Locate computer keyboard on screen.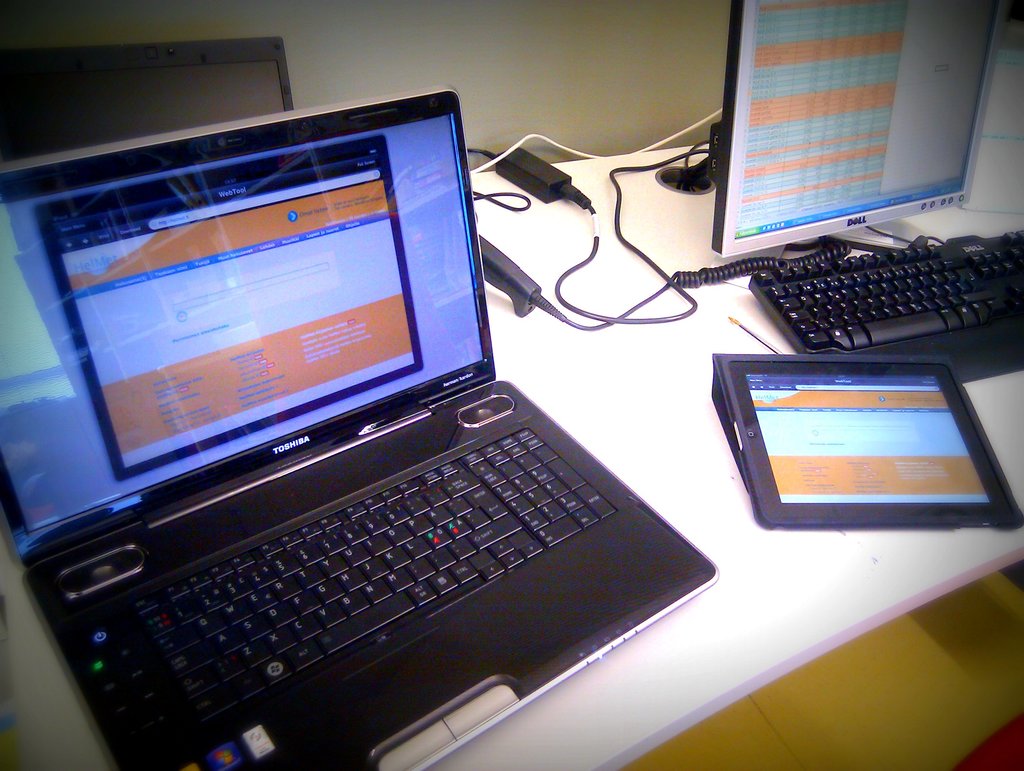
On screen at left=745, top=227, right=1023, bottom=385.
